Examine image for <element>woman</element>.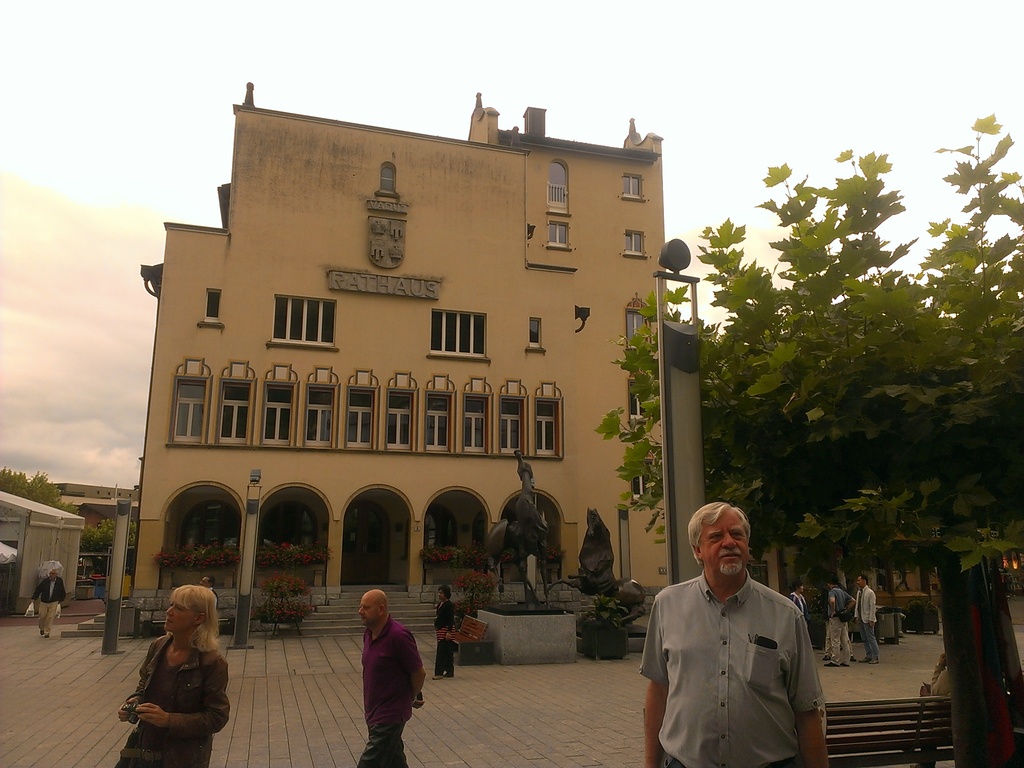
Examination result: region(790, 581, 813, 626).
